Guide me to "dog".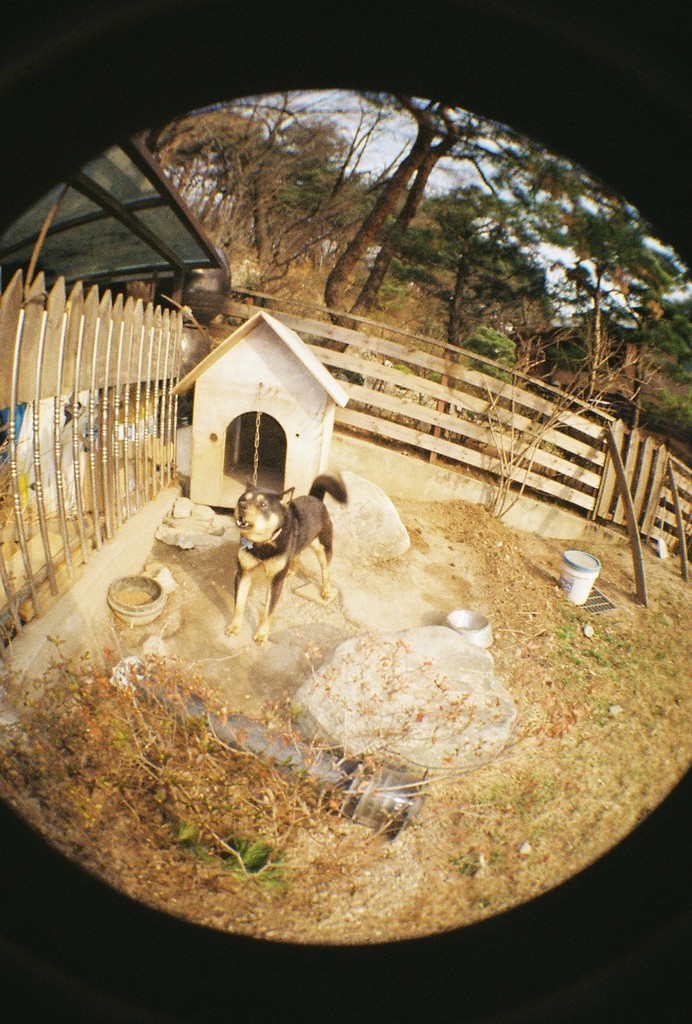
Guidance: 222 468 347 645.
